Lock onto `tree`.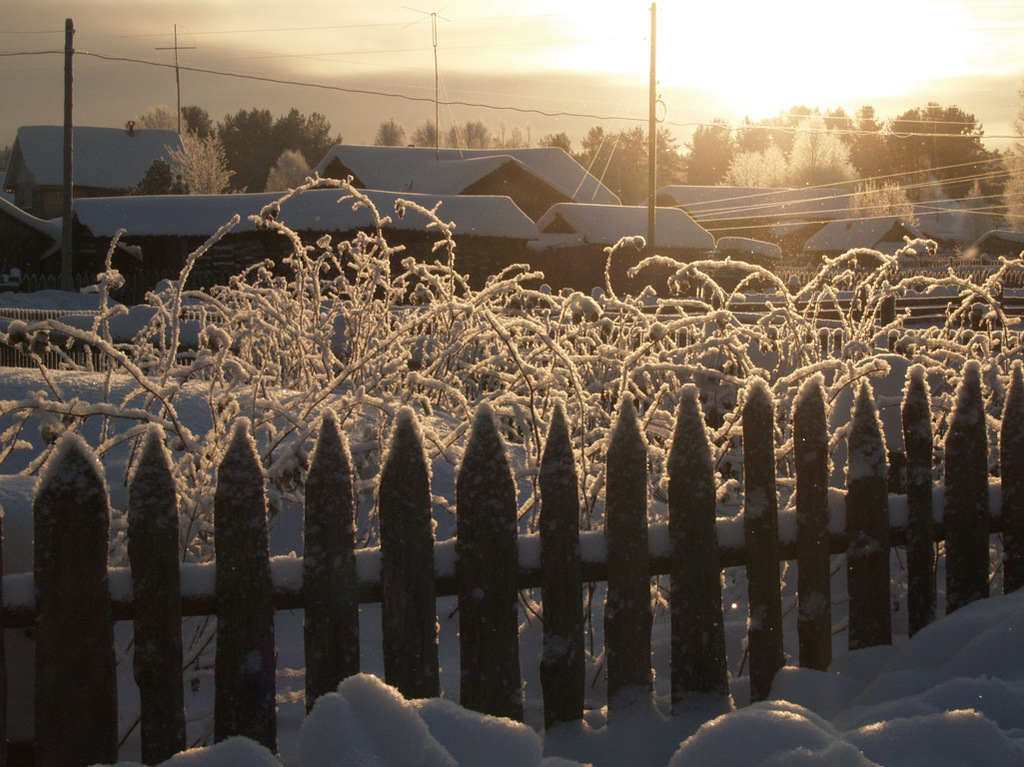
Locked: [455, 118, 497, 145].
